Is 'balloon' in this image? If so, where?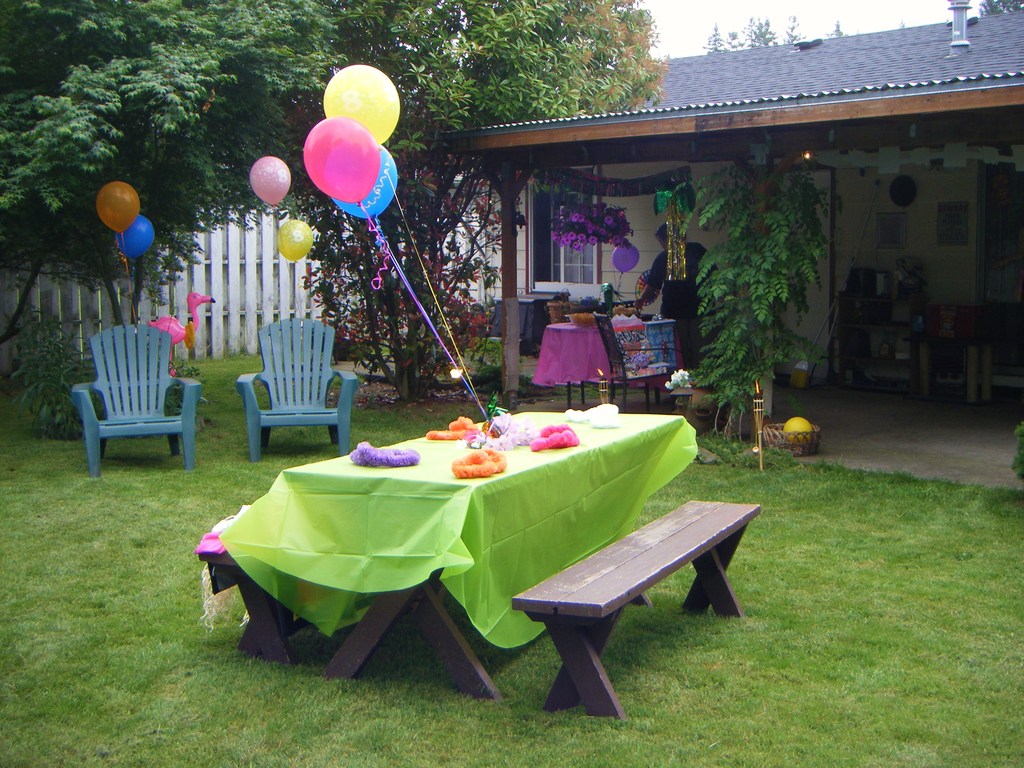
Yes, at crop(612, 241, 642, 273).
